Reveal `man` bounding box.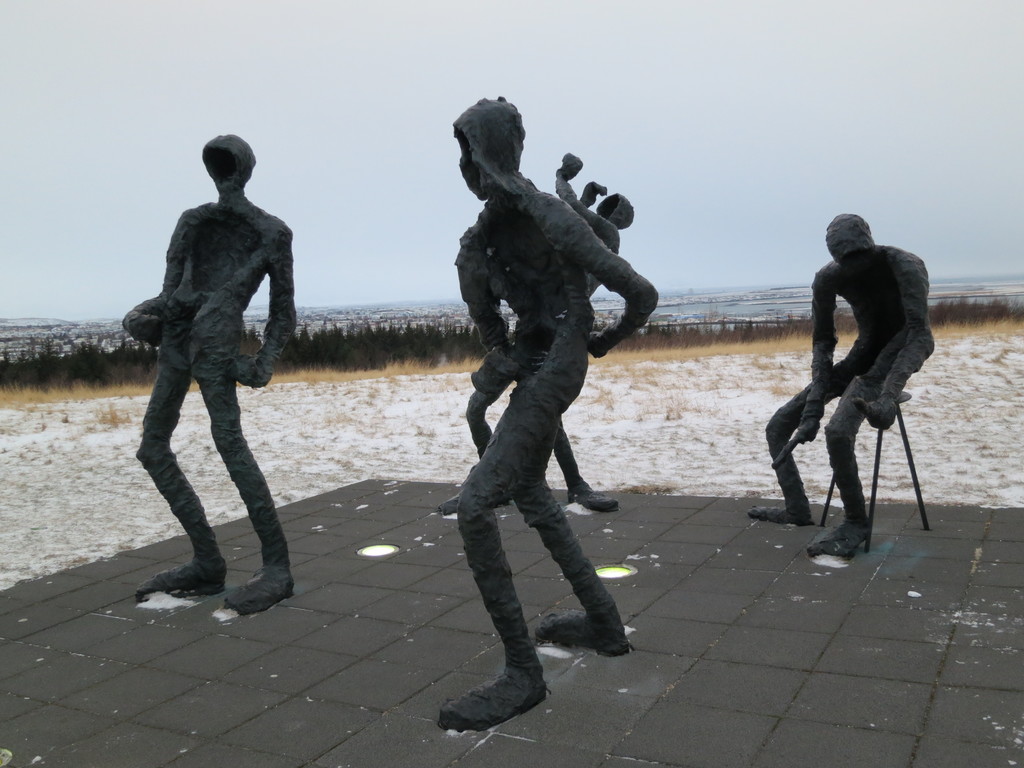
Revealed: [left=120, top=130, right=290, bottom=618].
